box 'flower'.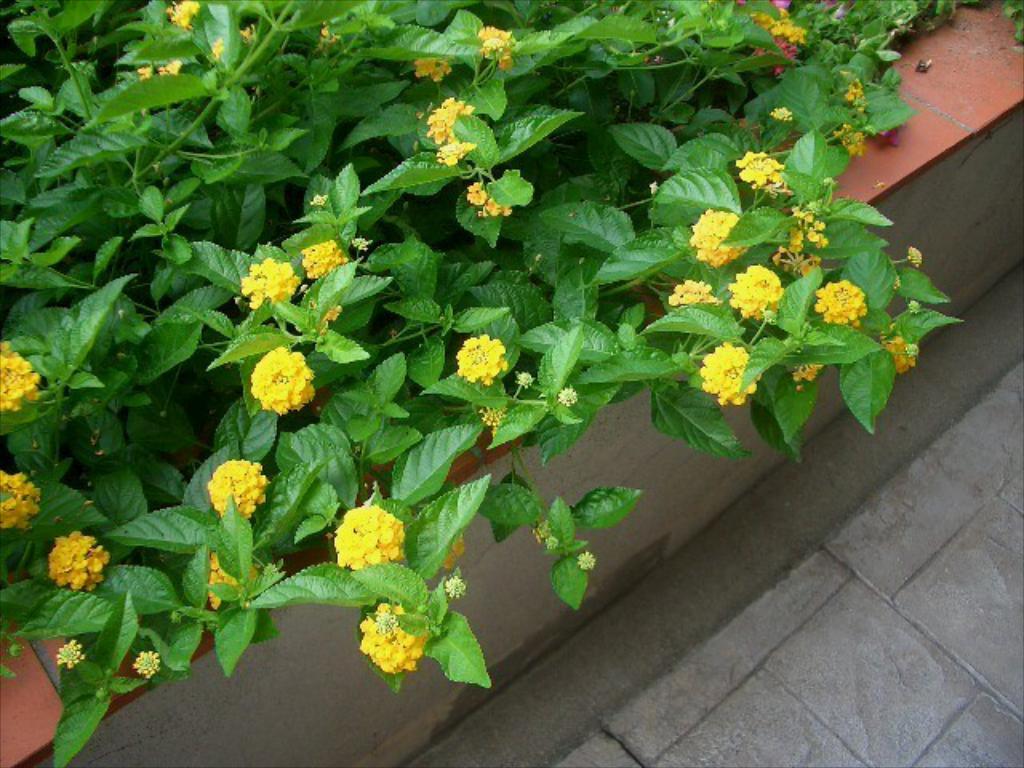
x1=442 y1=576 x2=467 y2=600.
